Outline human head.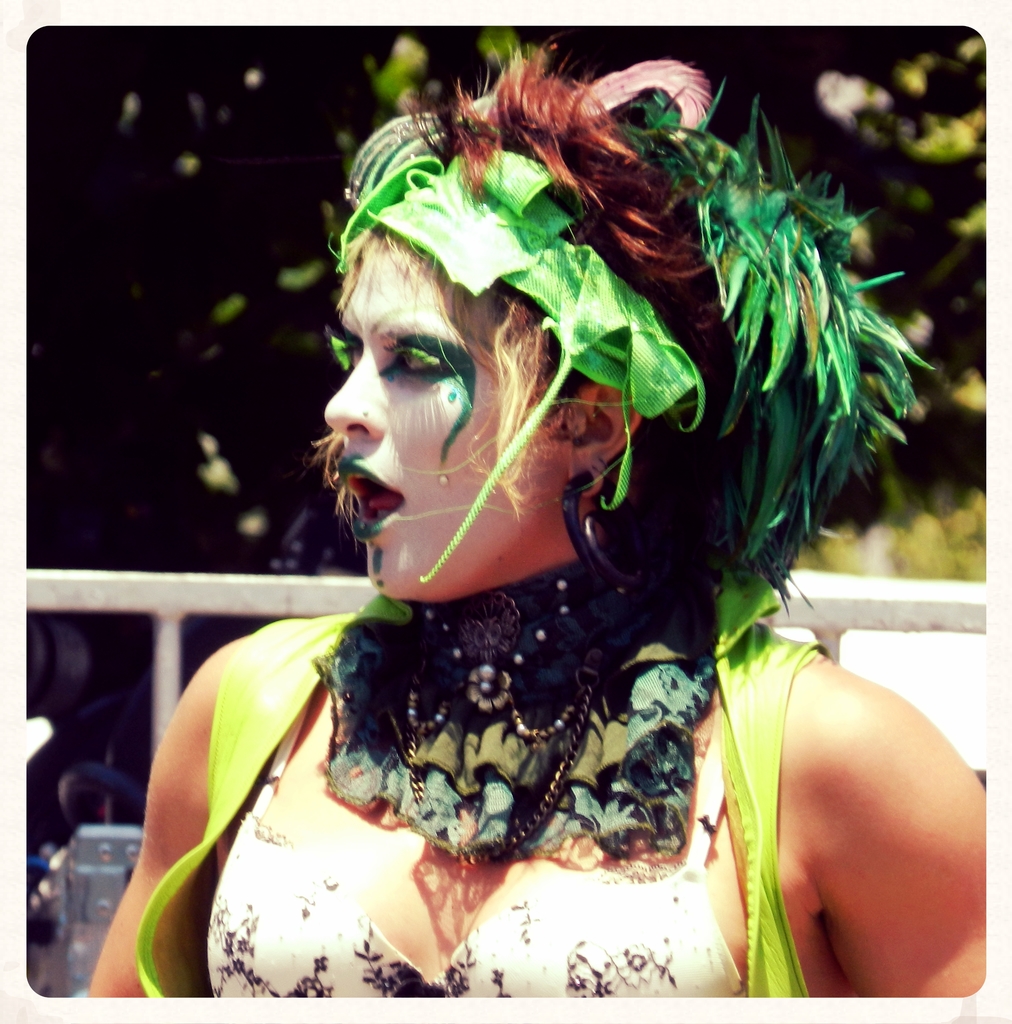
Outline: 322,37,930,610.
